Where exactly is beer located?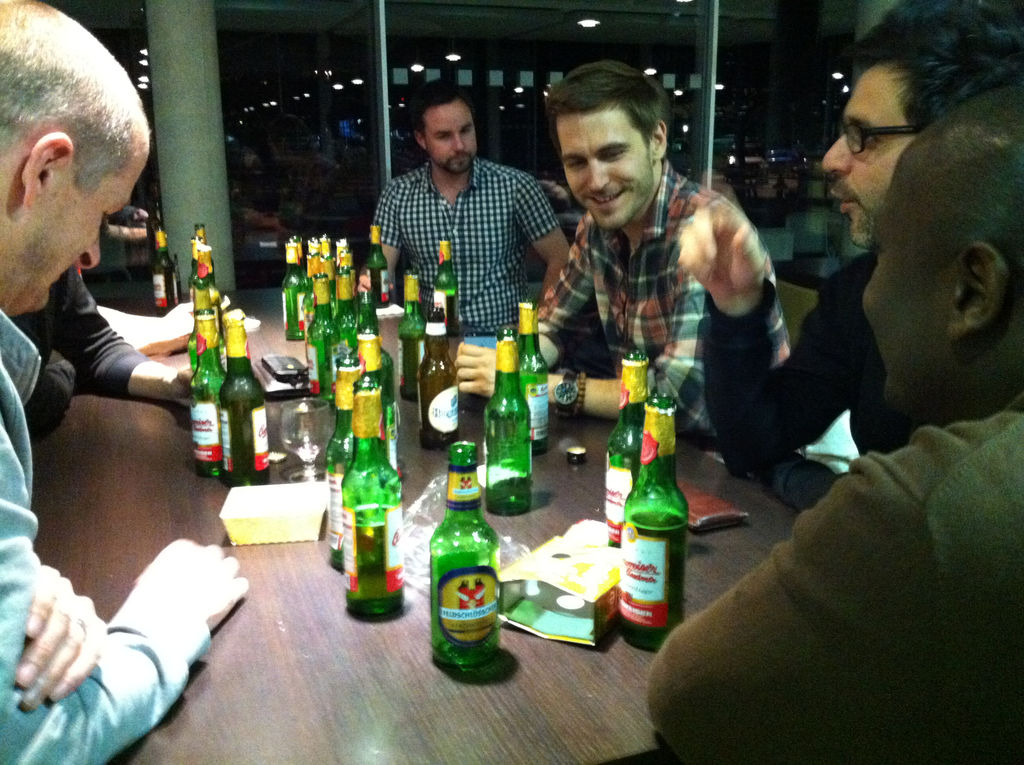
Its bounding box is bbox=[486, 323, 531, 517].
